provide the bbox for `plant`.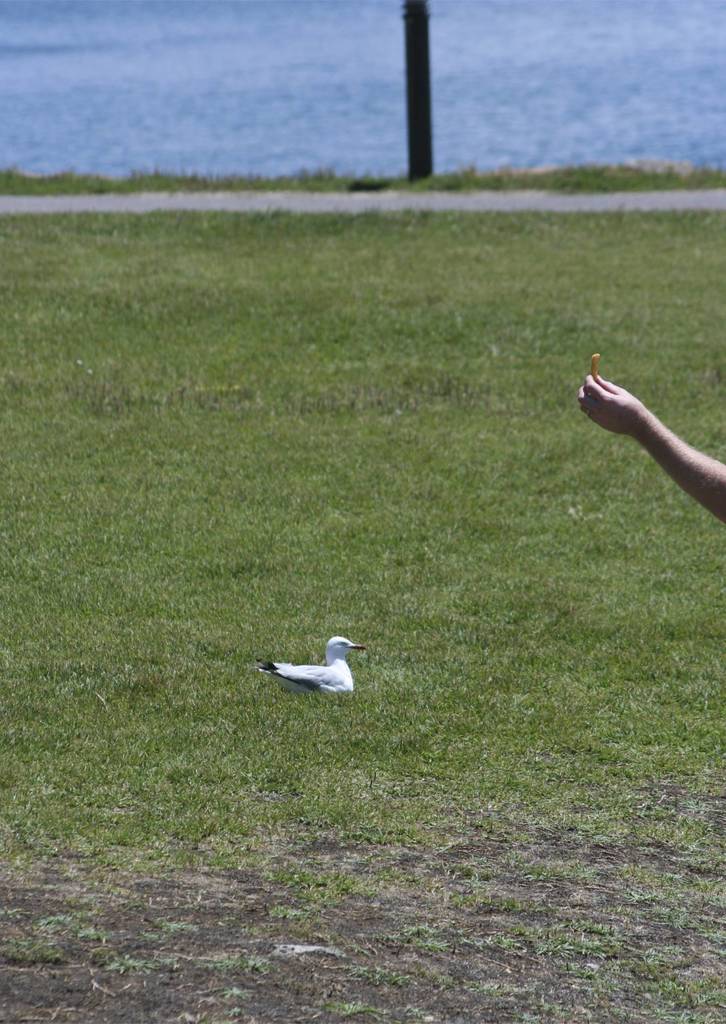
select_region(206, 979, 251, 1000).
